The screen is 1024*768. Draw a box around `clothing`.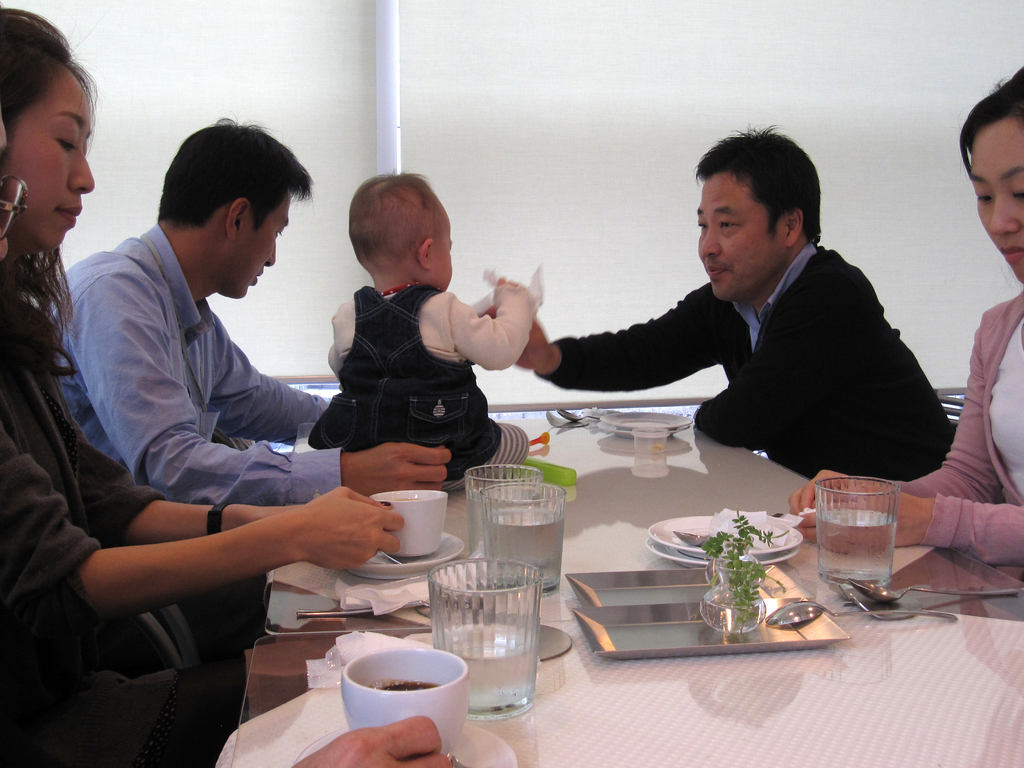
detection(312, 289, 550, 507).
